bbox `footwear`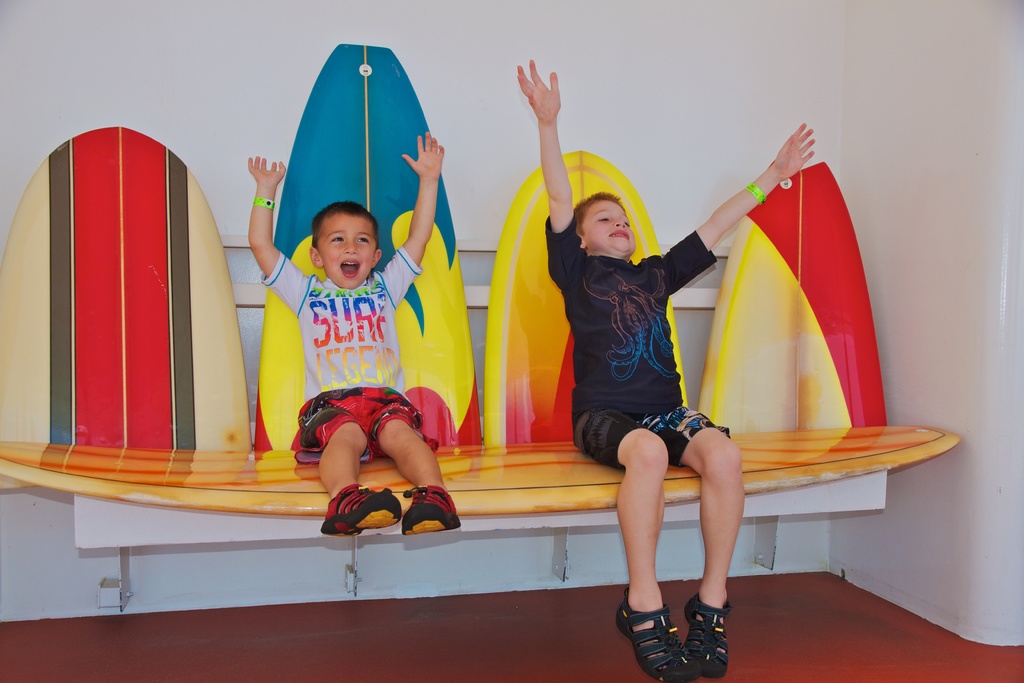
pyautogui.locateOnScreen(611, 580, 700, 682)
